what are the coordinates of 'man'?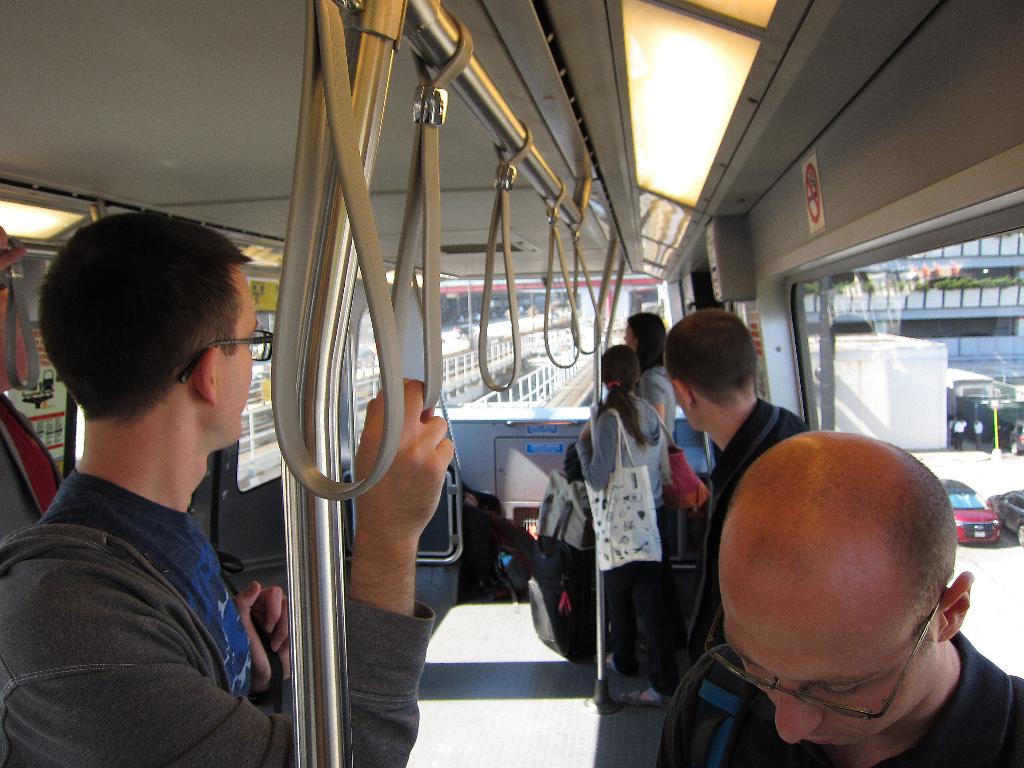
(x1=661, y1=424, x2=1023, y2=767).
